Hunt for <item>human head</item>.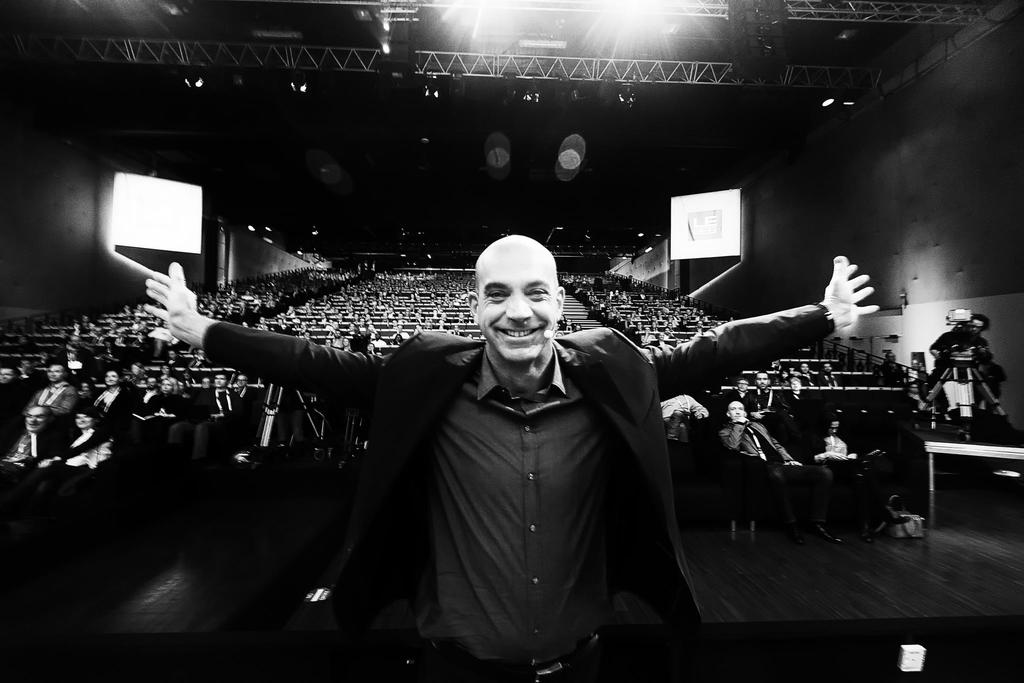
Hunted down at 158 363 169 379.
